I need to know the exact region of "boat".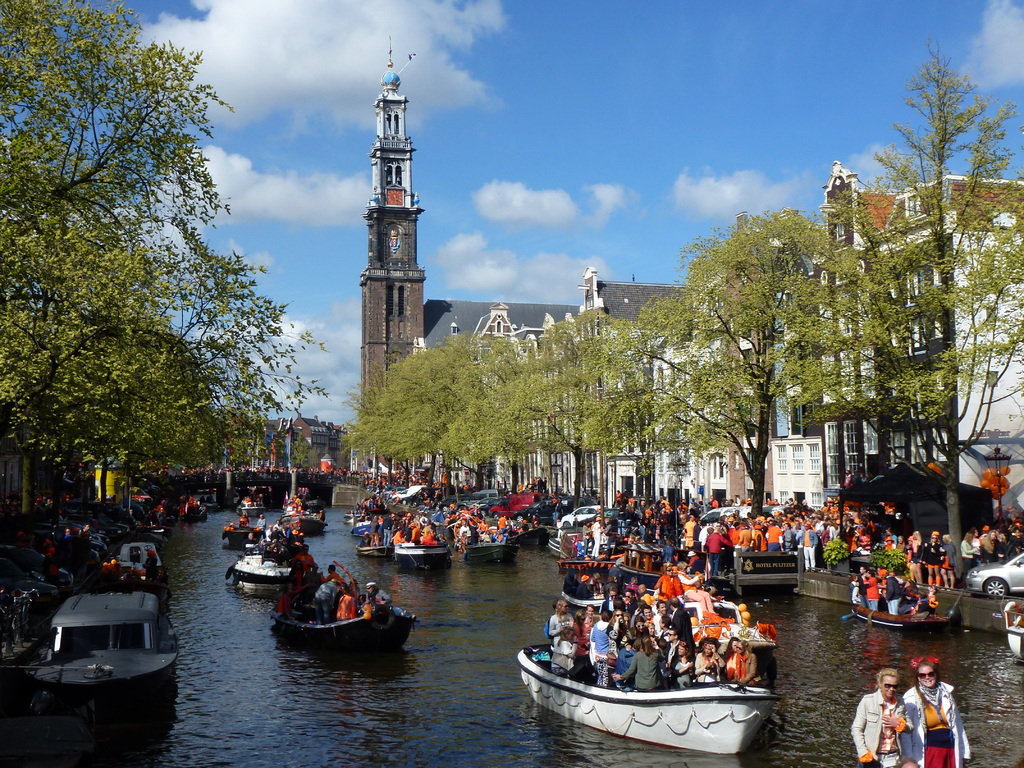
Region: bbox(286, 511, 330, 530).
